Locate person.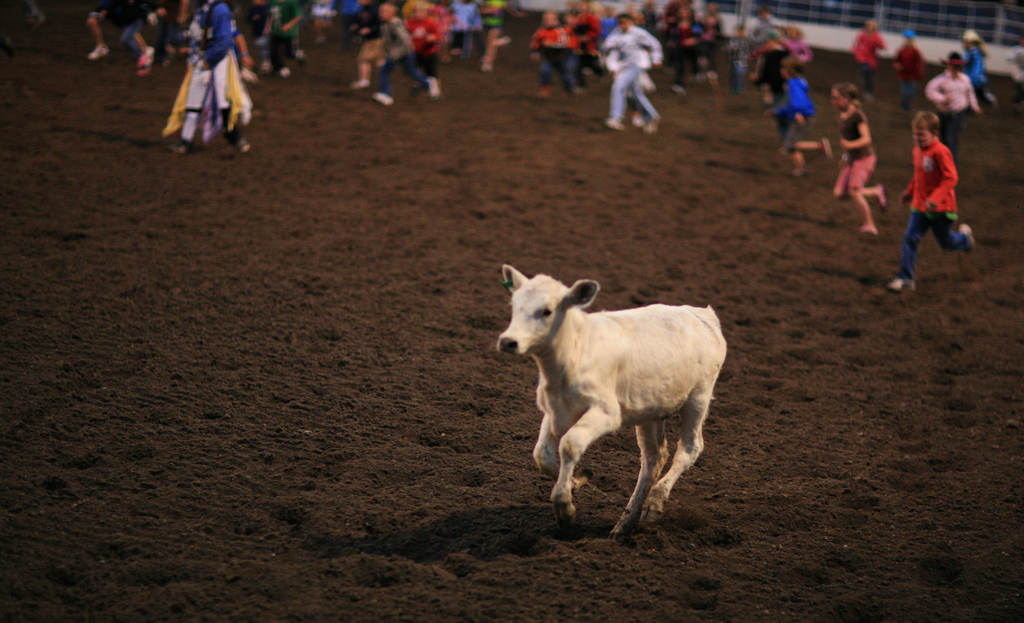
Bounding box: (833,81,884,234).
